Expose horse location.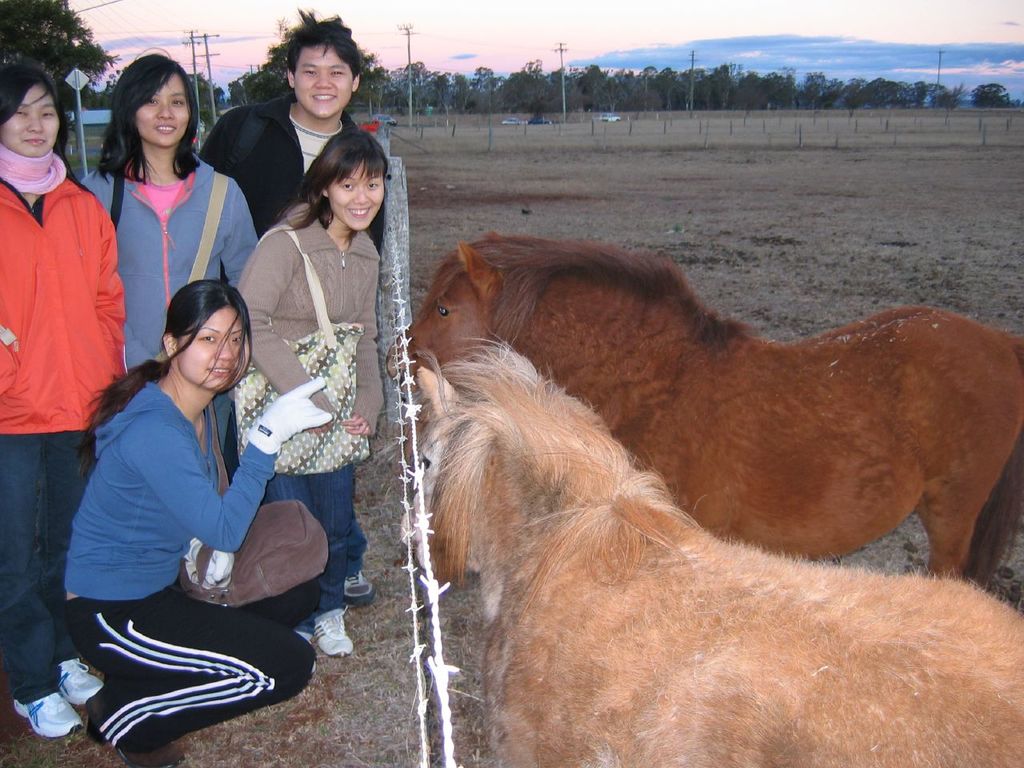
Exposed at (382,229,1023,583).
